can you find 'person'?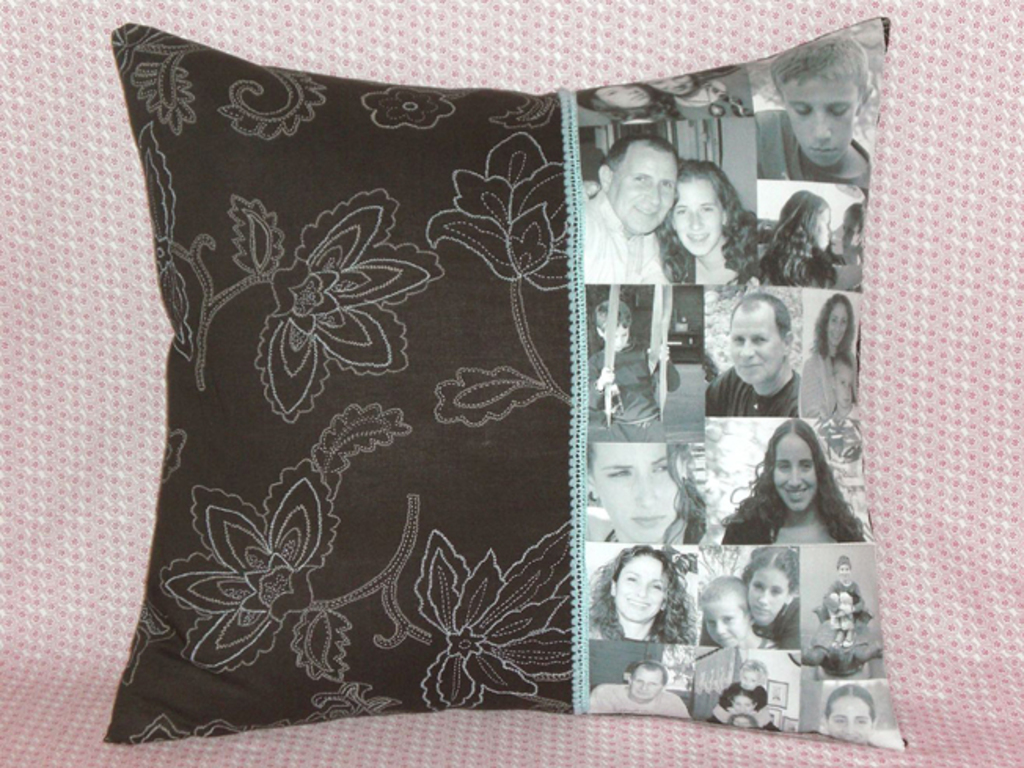
Yes, bounding box: <box>707,287,803,419</box>.
